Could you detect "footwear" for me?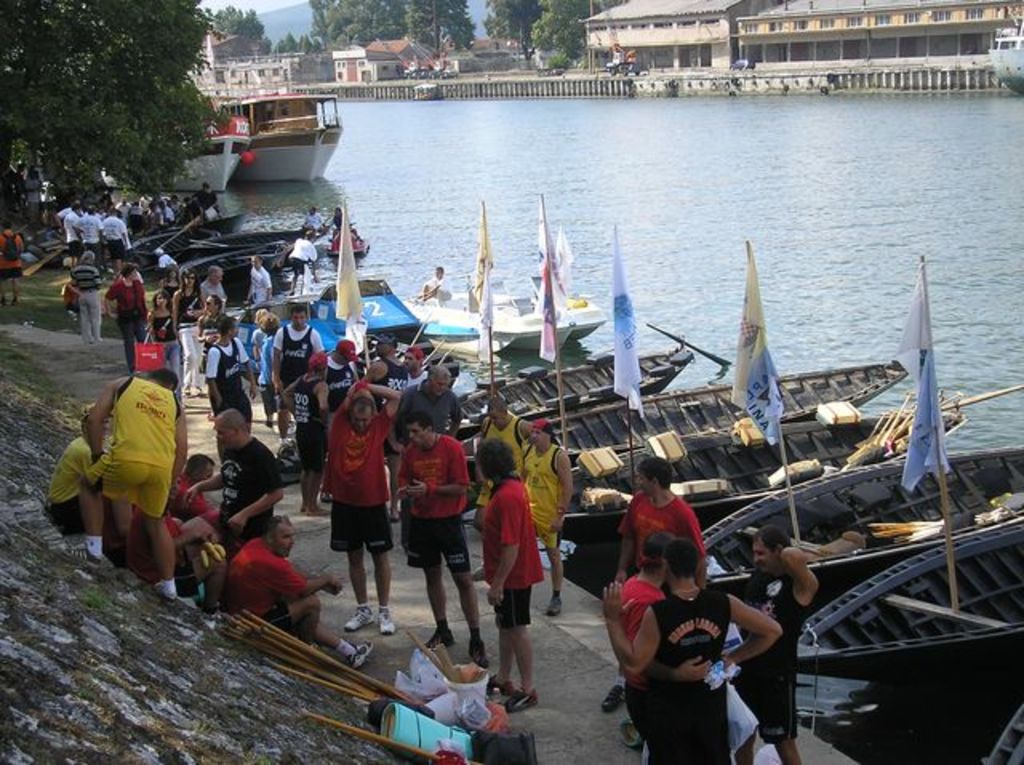
Detection result: left=421, top=621, right=456, bottom=651.
